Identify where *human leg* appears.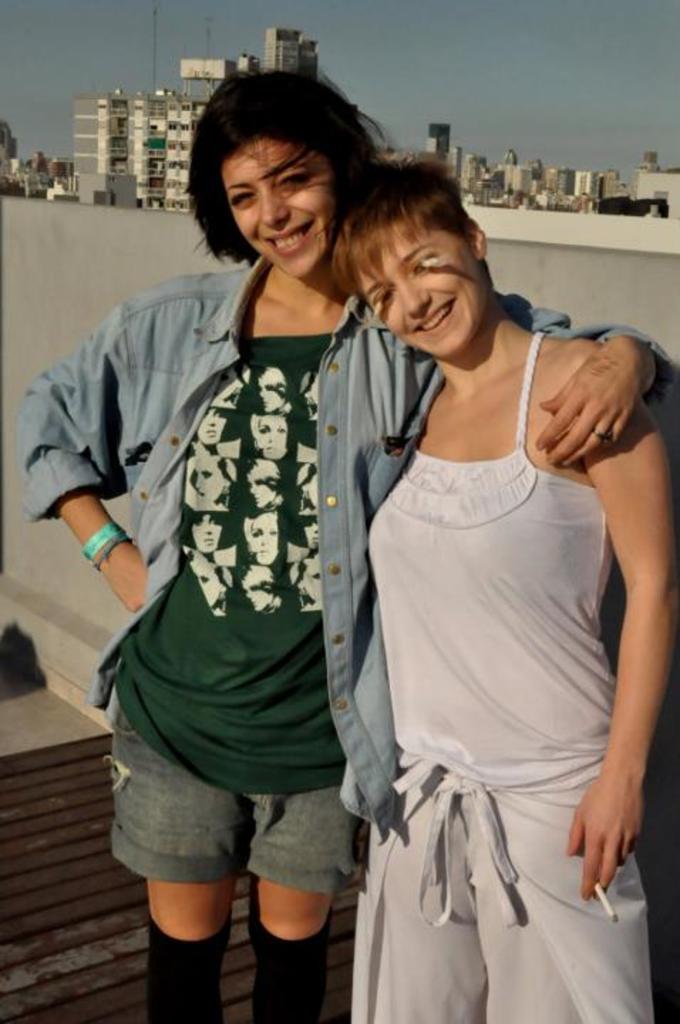
Appears at left=138, top=865, right=240, bottom=1023.
